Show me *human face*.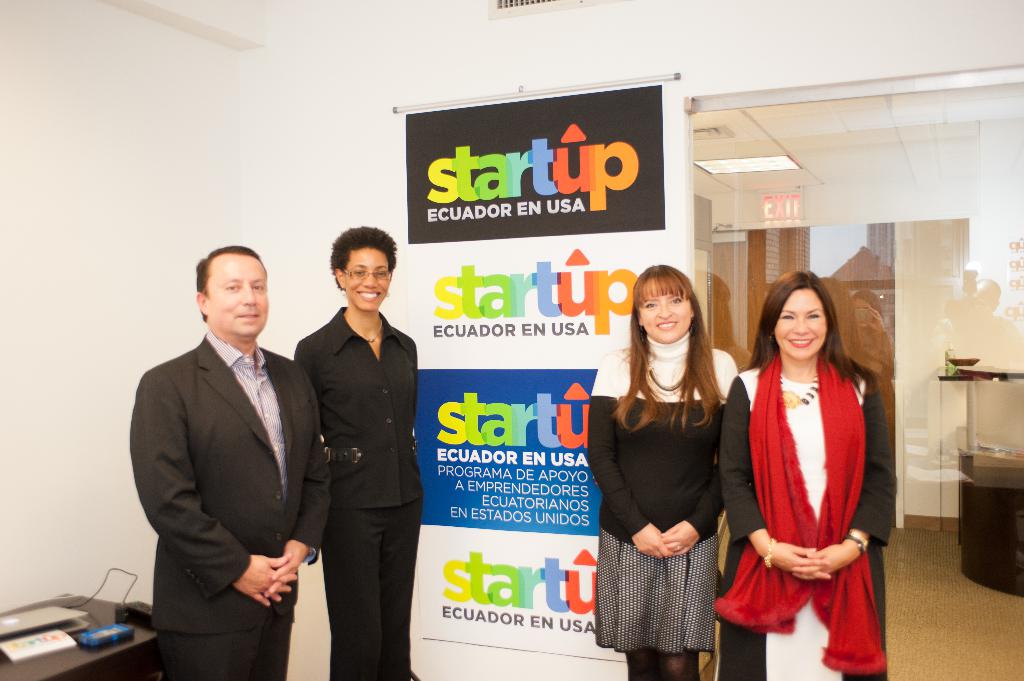
*human face* is here: (344, 248, 391, 314).
